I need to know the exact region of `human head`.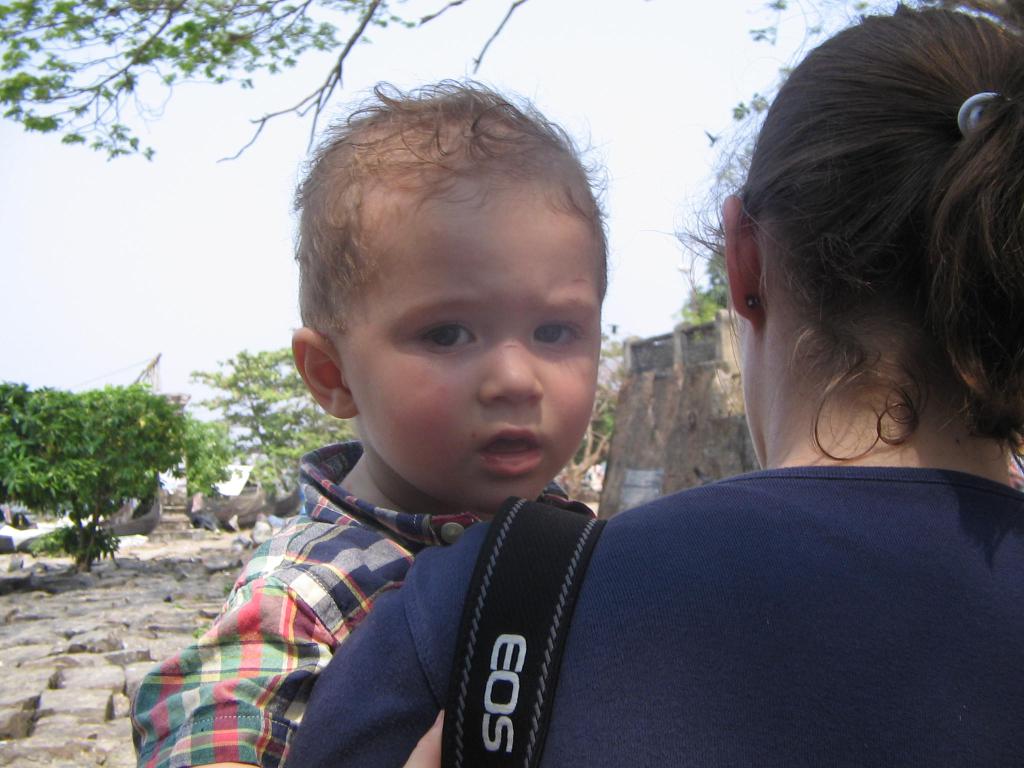
Region: (x1=728, y1=12, x2=1023, y2=465).
